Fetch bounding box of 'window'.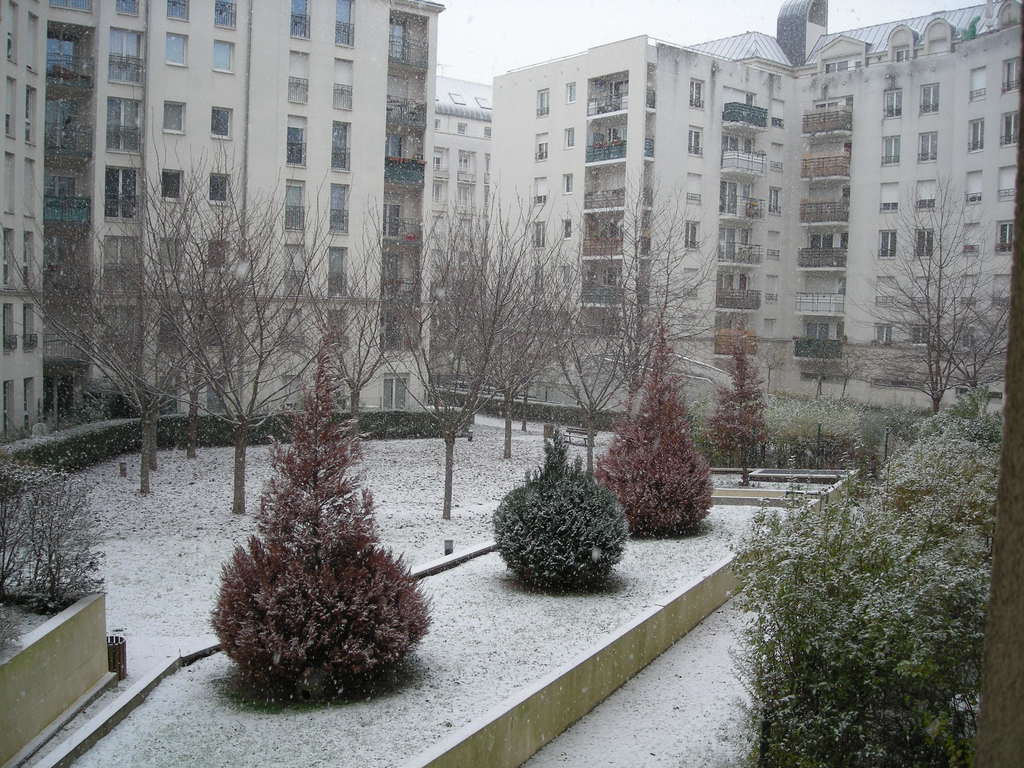
Bbox: locate(161, 318, 176, 351).
